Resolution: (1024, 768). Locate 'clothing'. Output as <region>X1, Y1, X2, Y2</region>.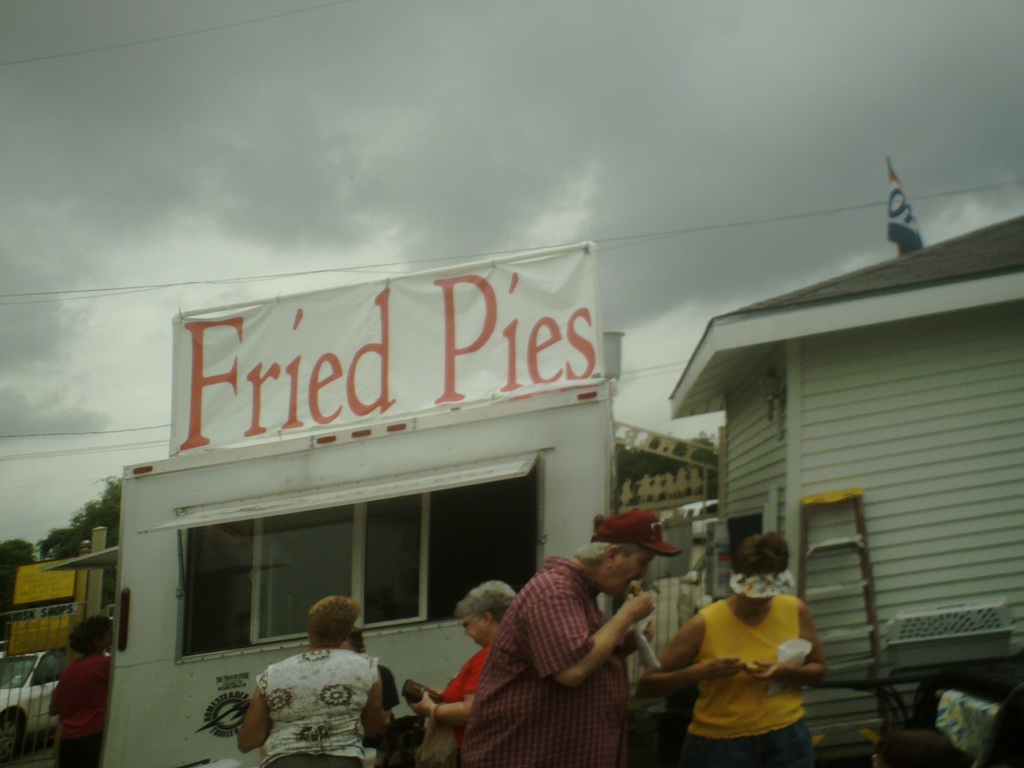
<region>438, 644, 490, 767</region>.
